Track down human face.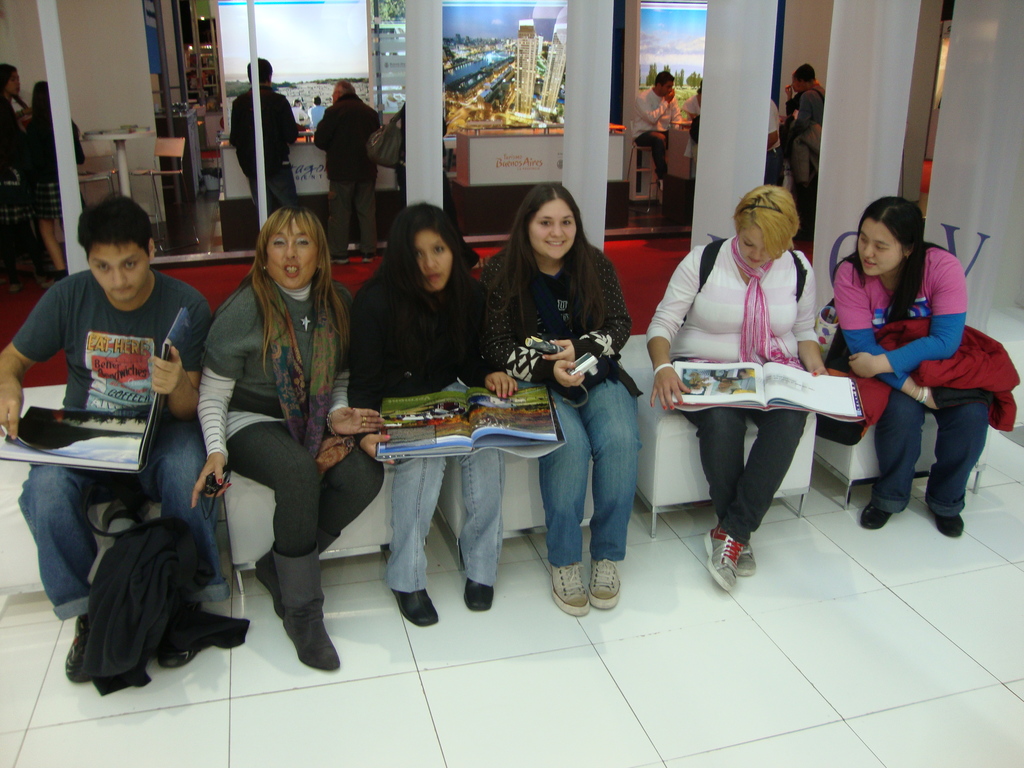
Tracked to 737 216 776 269.
